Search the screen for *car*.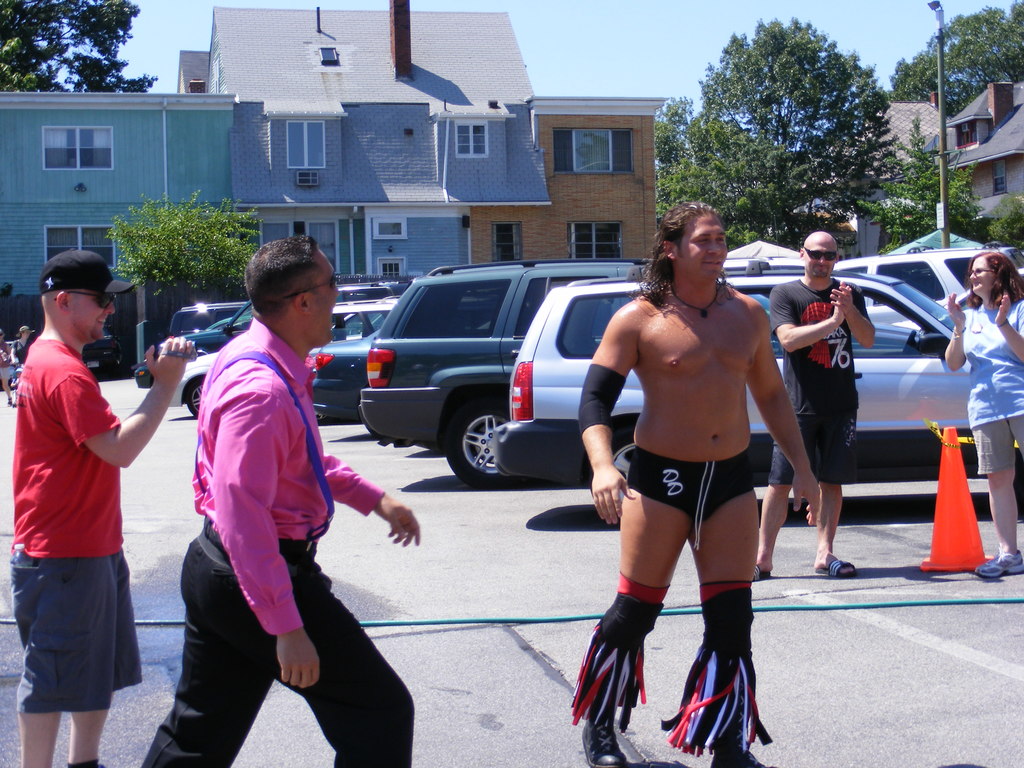
Found at {"left": 489, "top": 268, "right": 1023, "bottom": 516}.
